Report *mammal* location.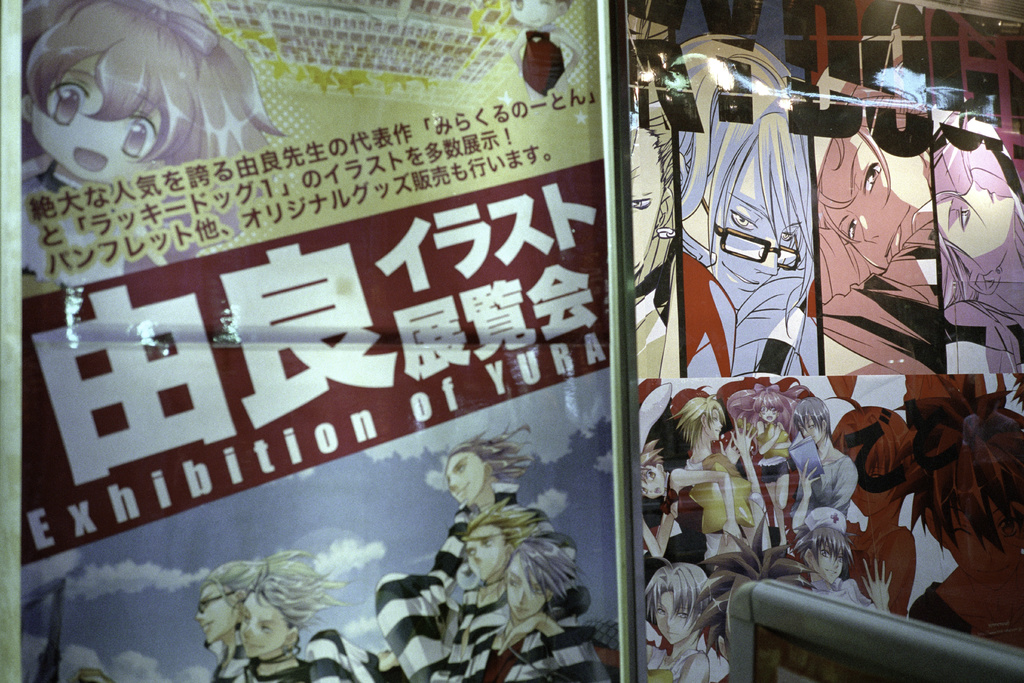
Report: 199:548:317:682.
